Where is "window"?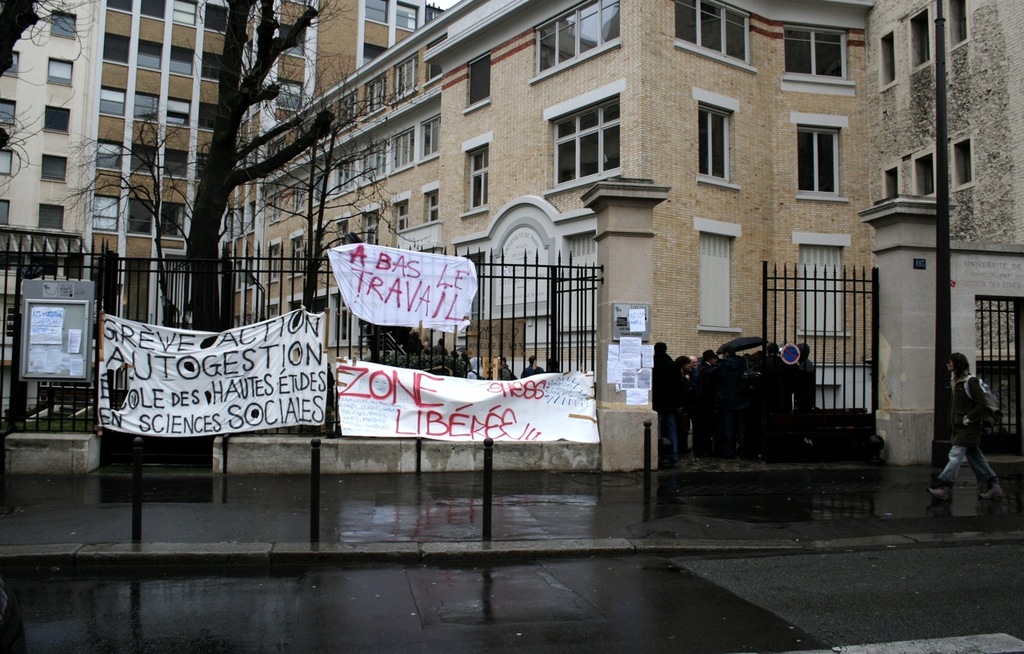
271 134 283 158.
